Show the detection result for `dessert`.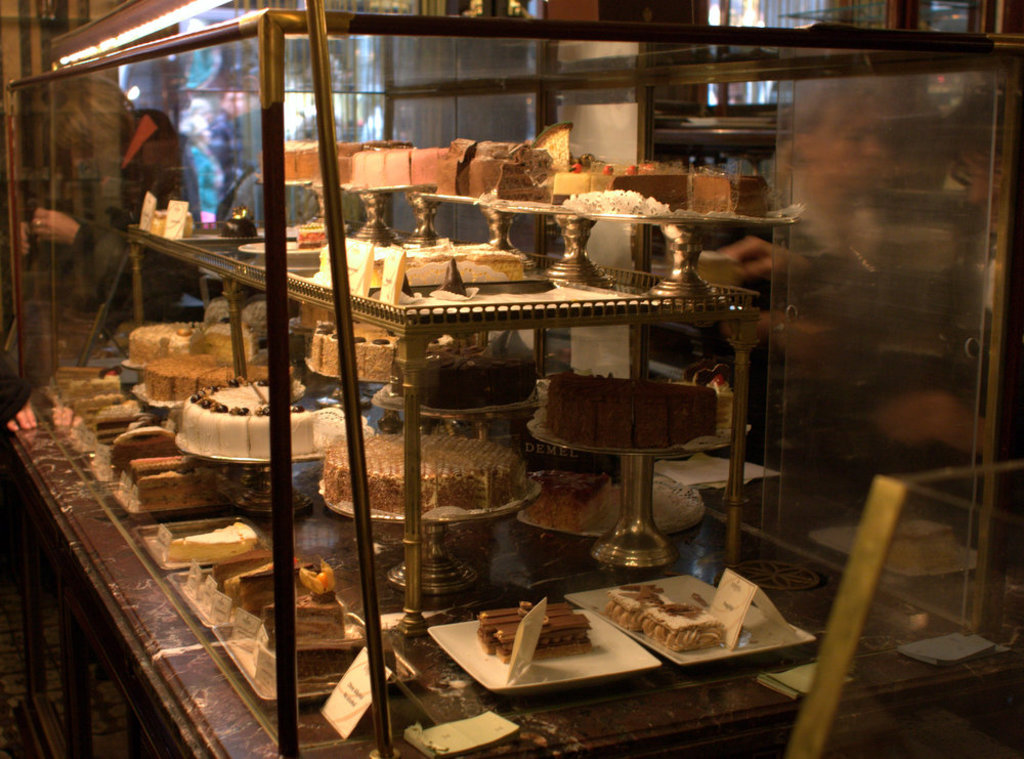
Rect(637, 597, 723, 650).
